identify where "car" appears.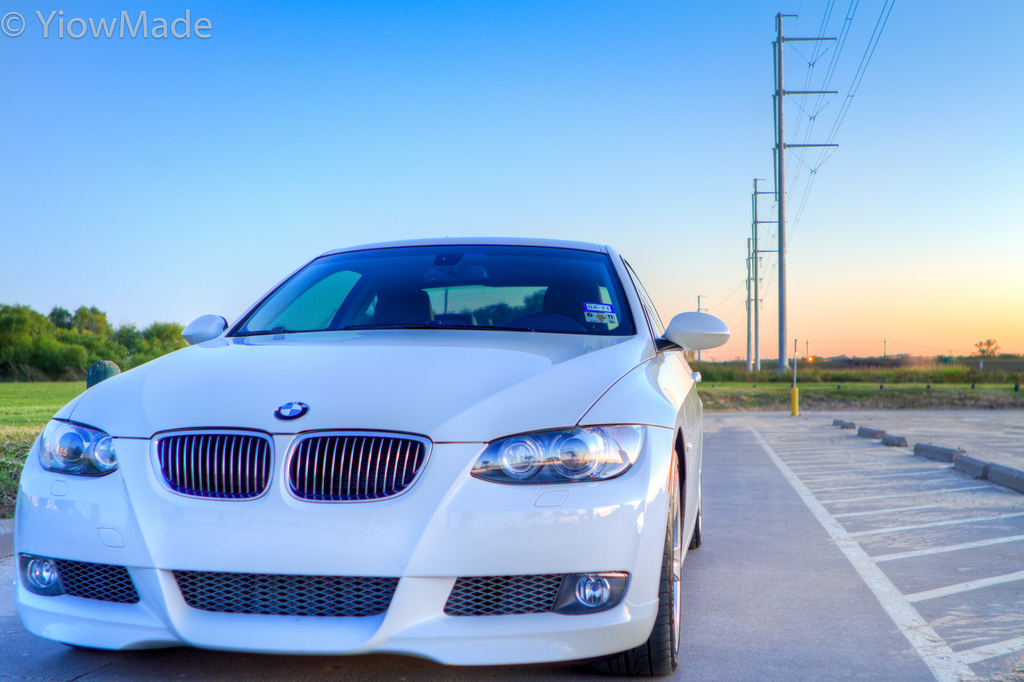
Appears at <box>16,237,728,678</box>.
